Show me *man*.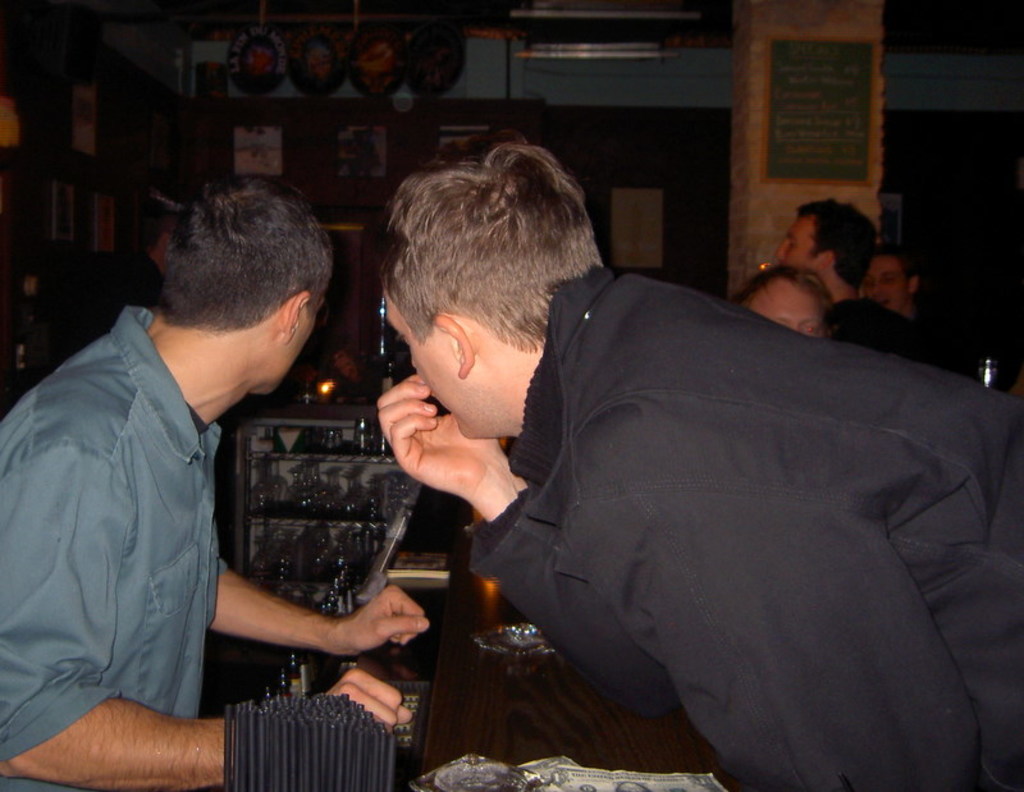
*man* is here: (left=864, top=243, right=941, bottom=325).
